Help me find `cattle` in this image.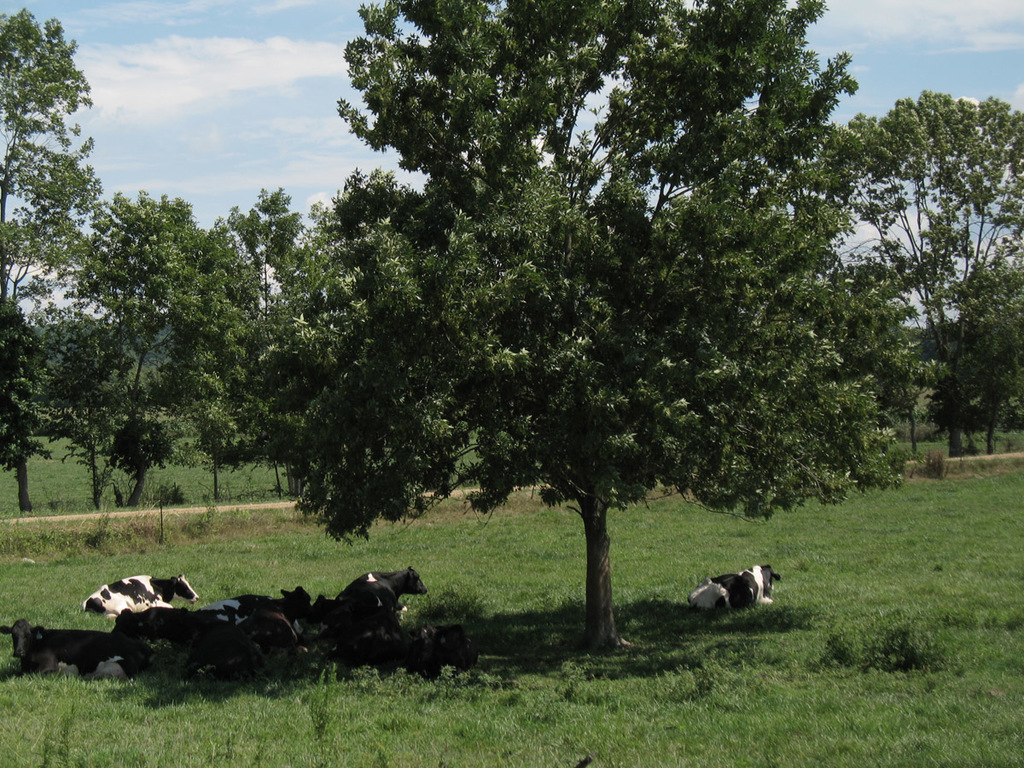
Found it: bbox=(691, 556, 790, 625).
